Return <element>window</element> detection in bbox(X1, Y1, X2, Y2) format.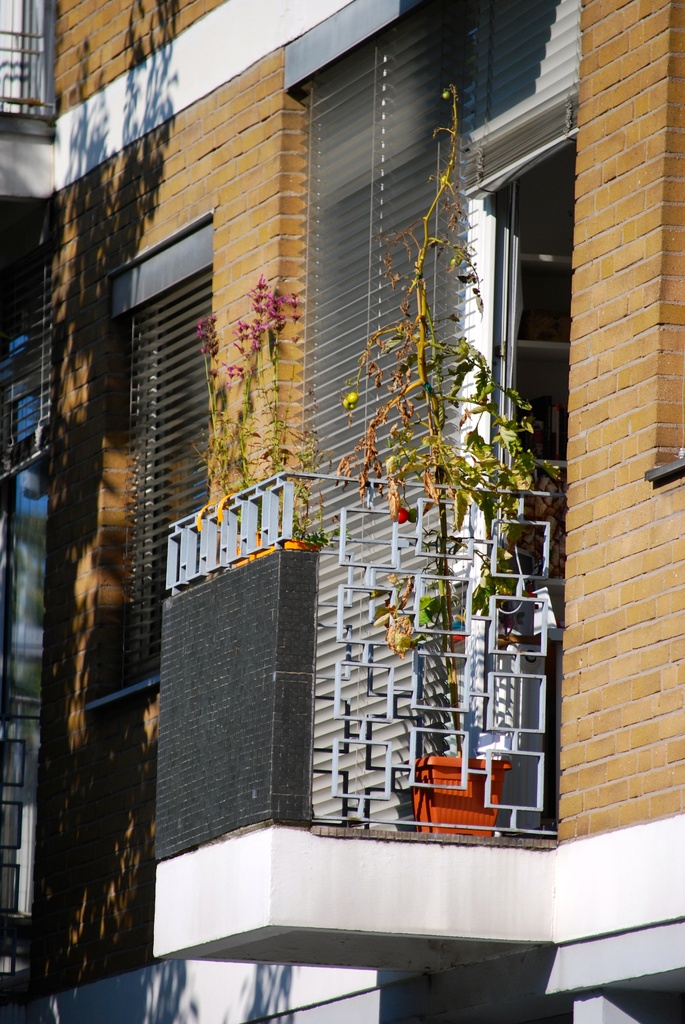
bbox(88, 212, 228, 698).
